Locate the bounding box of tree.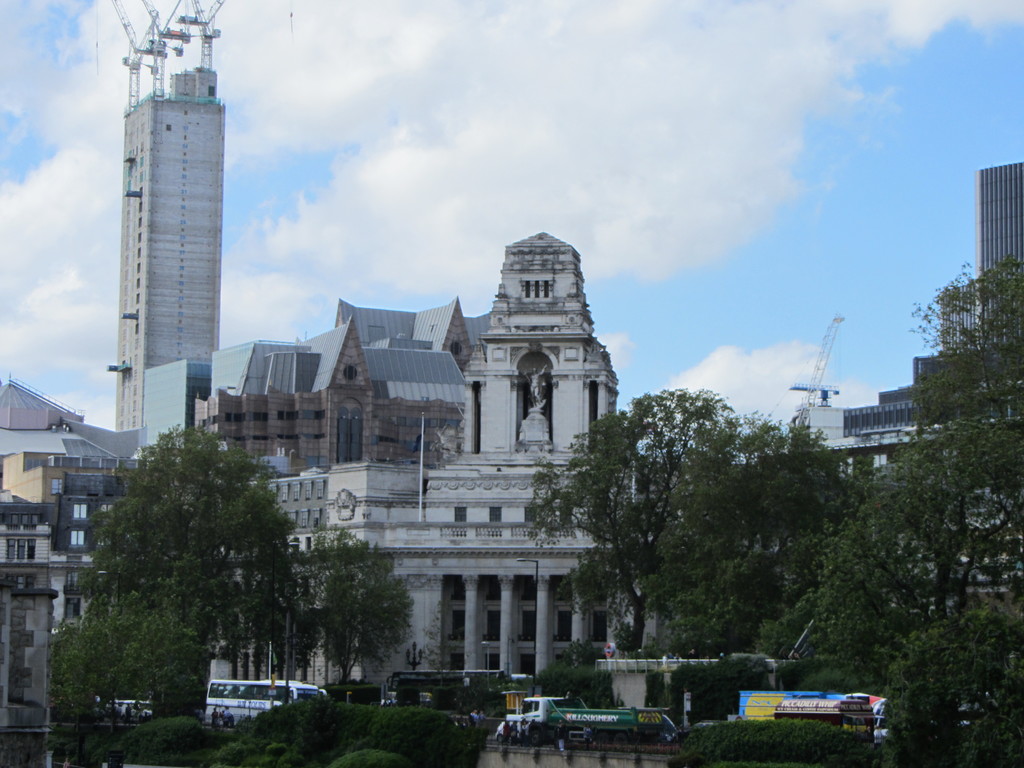
Bounding box: locate(72, 419, 305, 659).
